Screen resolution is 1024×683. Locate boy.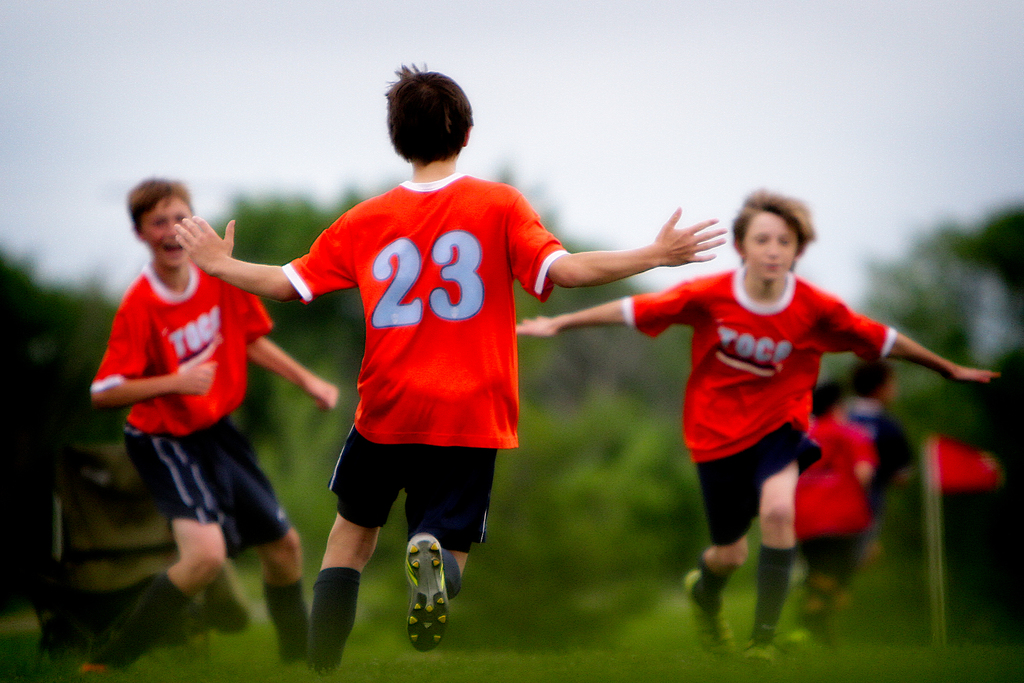
x1=511 y1=184 x2=1004 y2=664.
